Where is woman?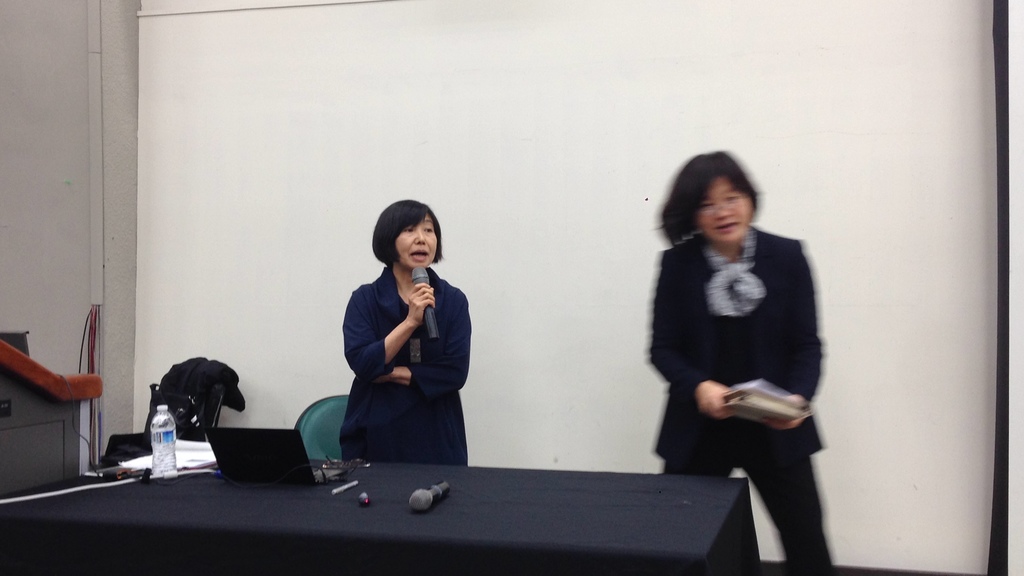
{"x1": 323, "y1": 196, "x2": 470, "y2": 480}.
